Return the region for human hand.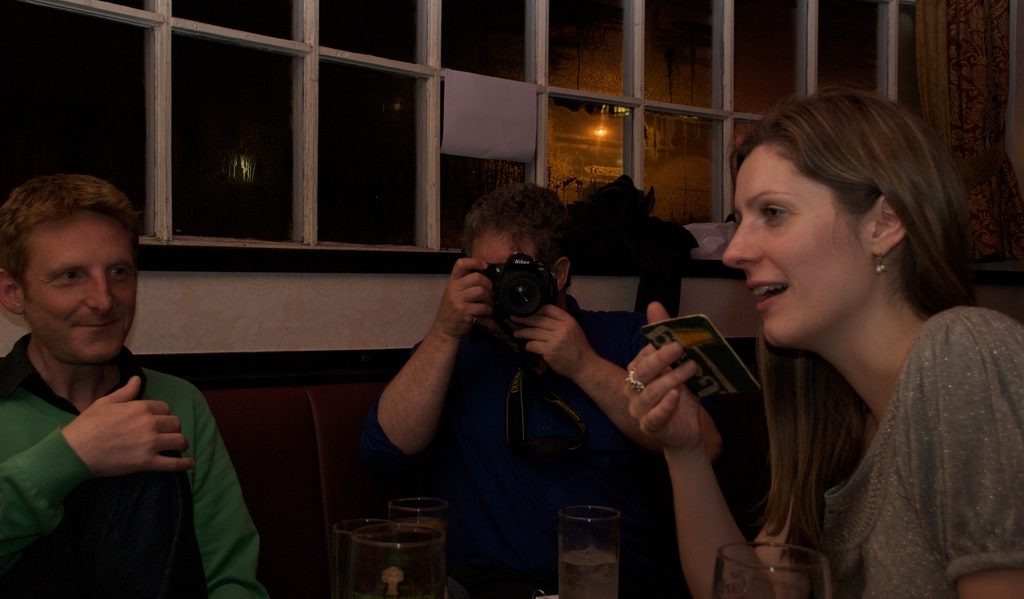
pyautogui.locateOnScreen(429, 257, 499, 341).
